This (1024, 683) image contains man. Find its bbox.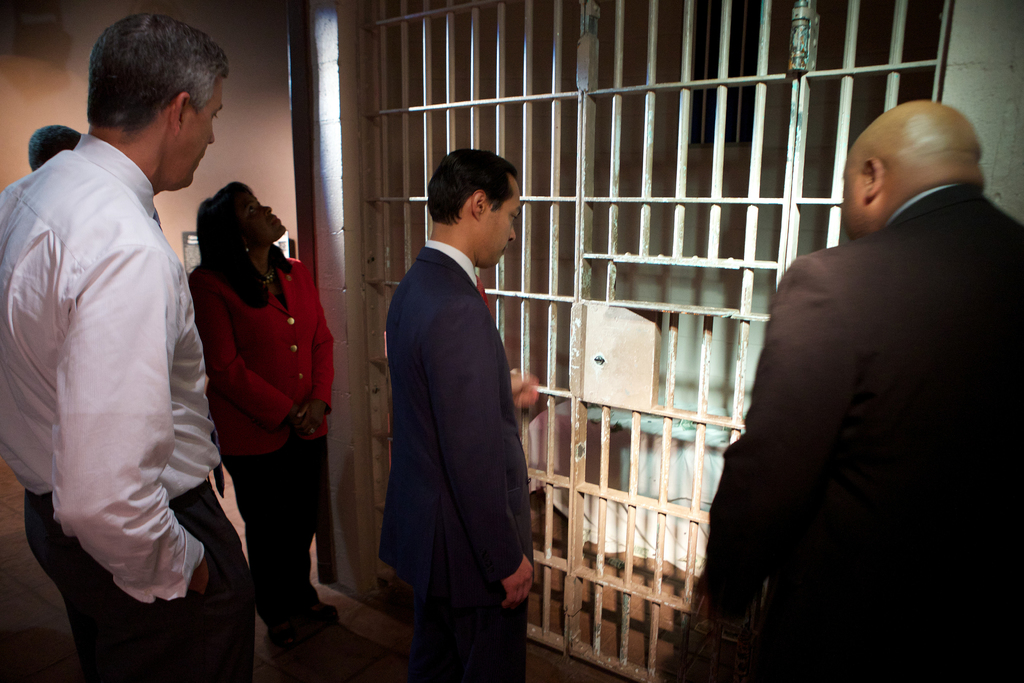
(0,3,254,682).
